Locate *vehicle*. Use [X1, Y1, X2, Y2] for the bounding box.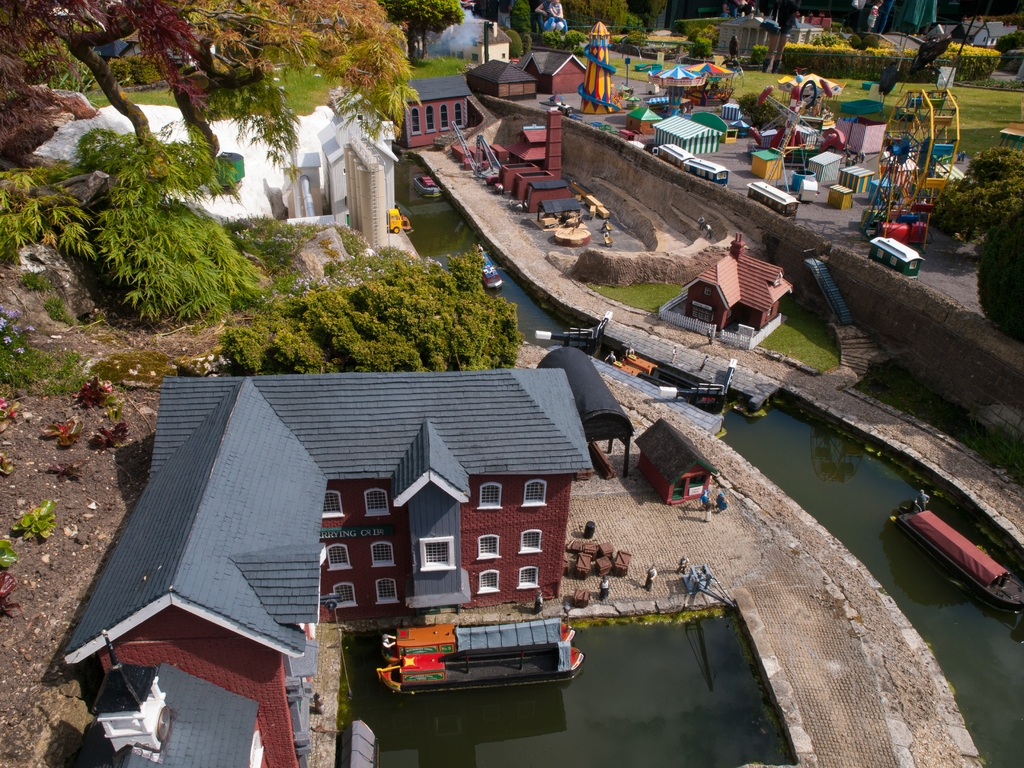
[447, 117, 506, 183].
